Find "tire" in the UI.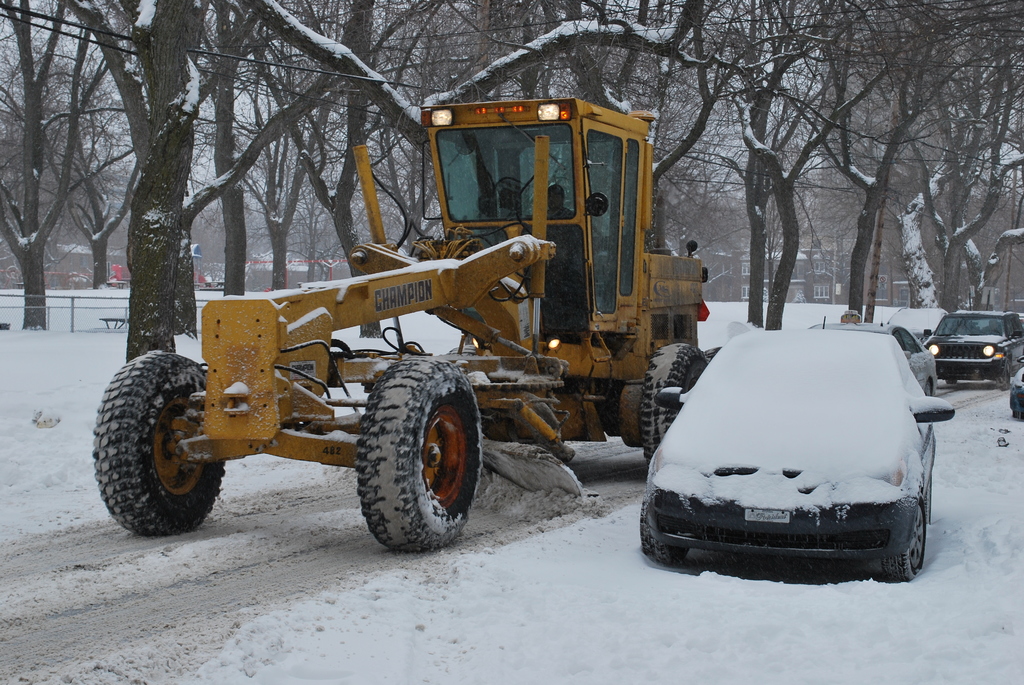
UI element at (881, 497, 926, 582).
